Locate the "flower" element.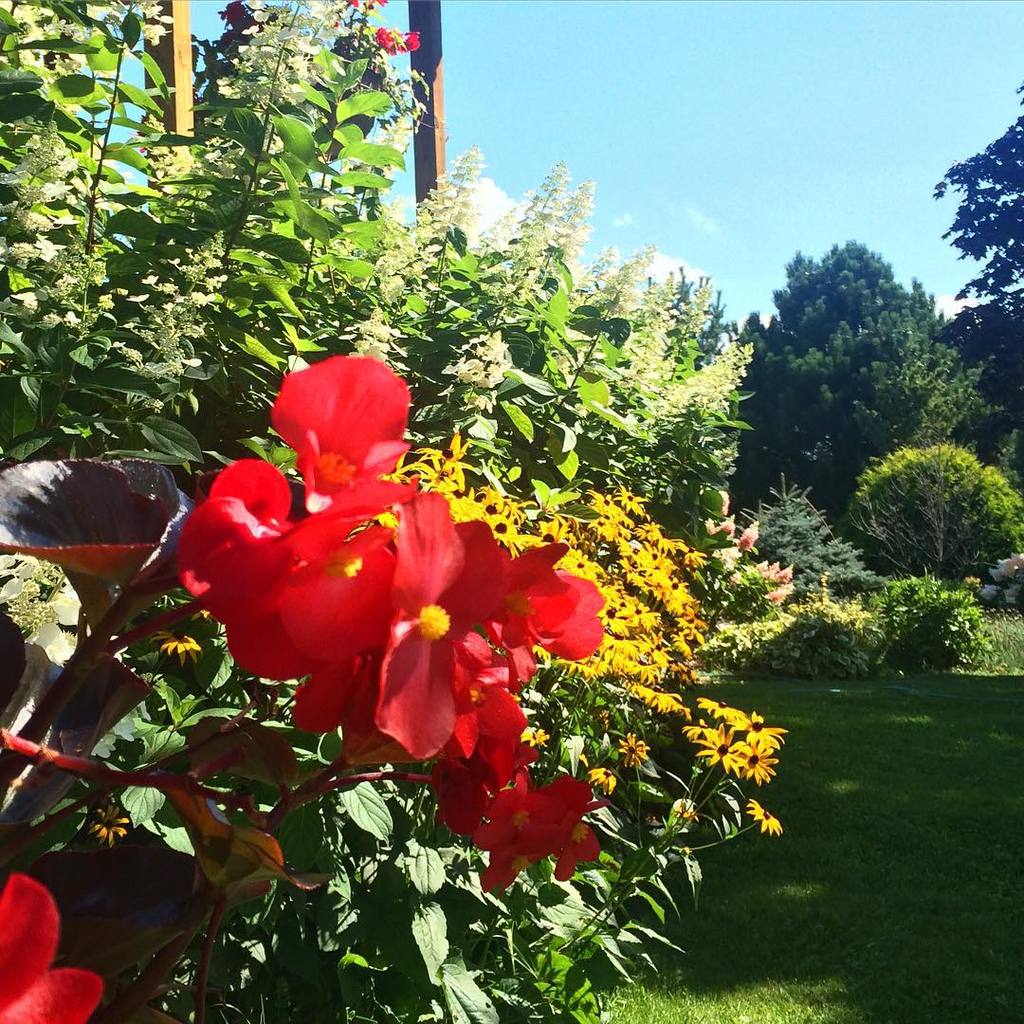
Element bbox: 12:553:71:667.
